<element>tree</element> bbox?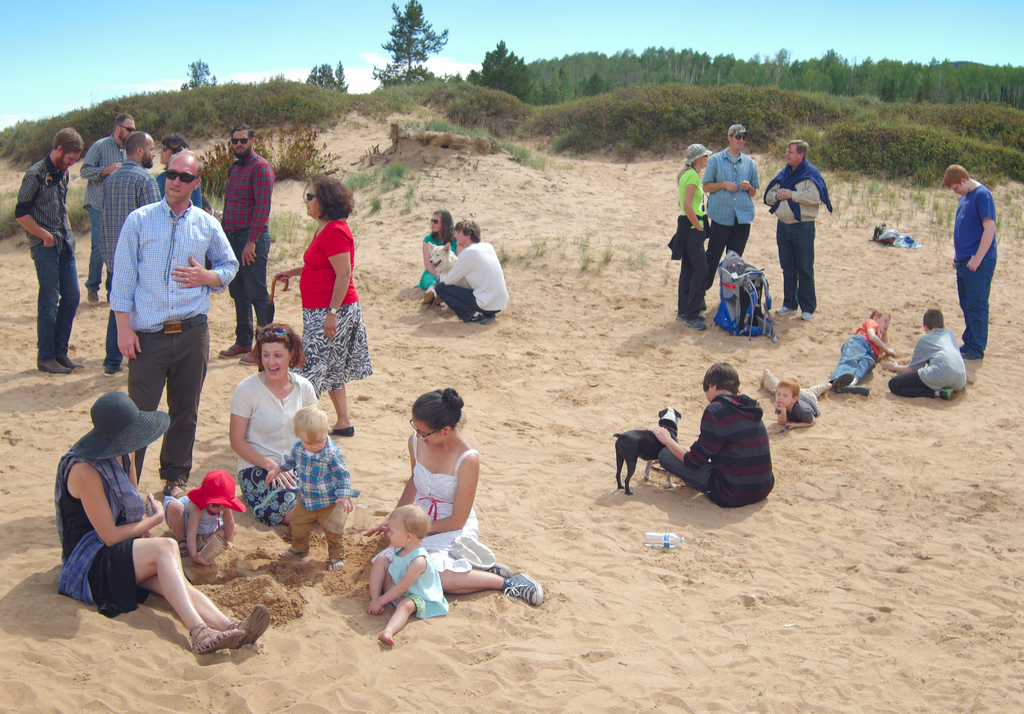
184,58,219,88
